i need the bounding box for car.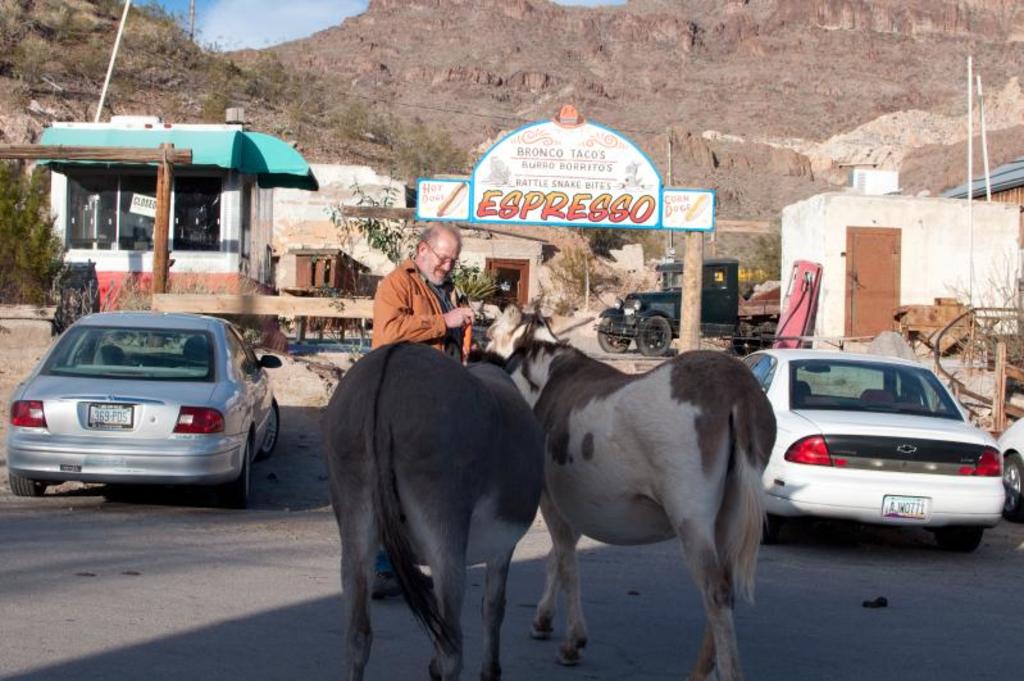
Here it is: 12,309,265,505.
